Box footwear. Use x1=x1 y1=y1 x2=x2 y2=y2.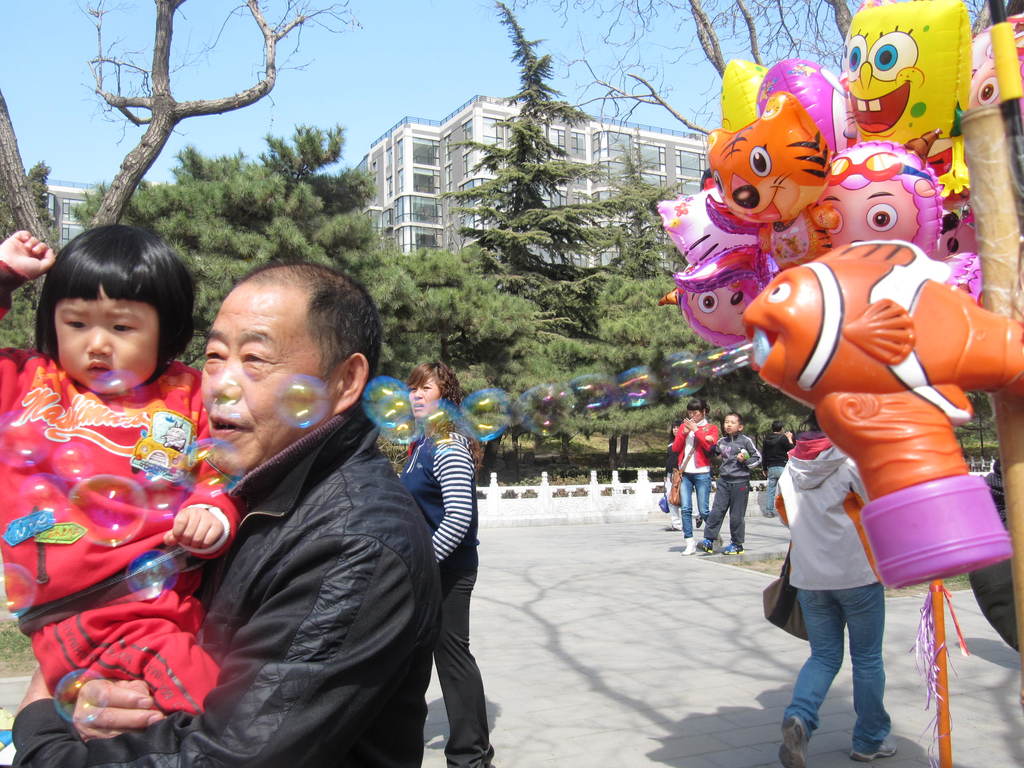
x1=694 y1=517 x2=703 y2=527.
